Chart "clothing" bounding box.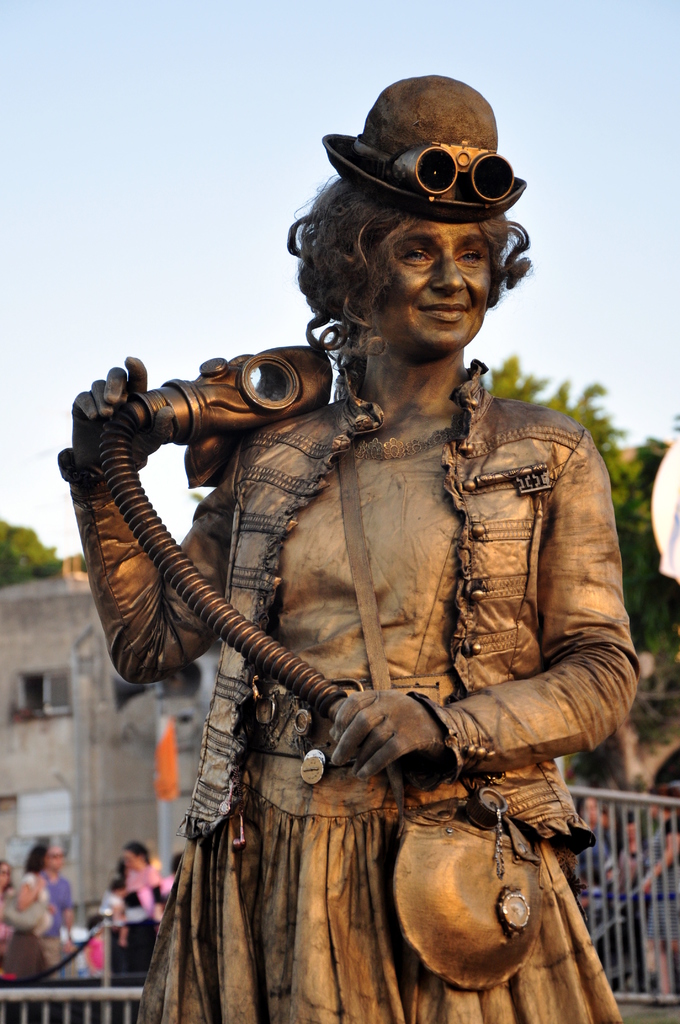
Charted: <region>0, 867, 74, 979</region>.
